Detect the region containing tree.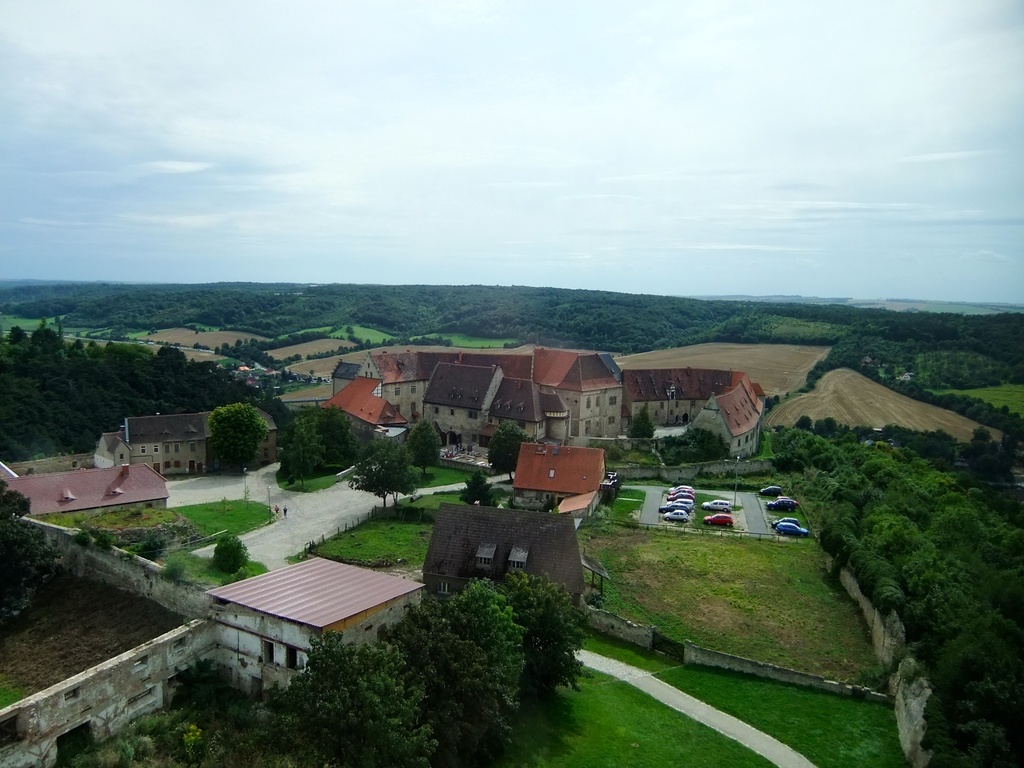
l=203, t=392, r=266, b=484.
